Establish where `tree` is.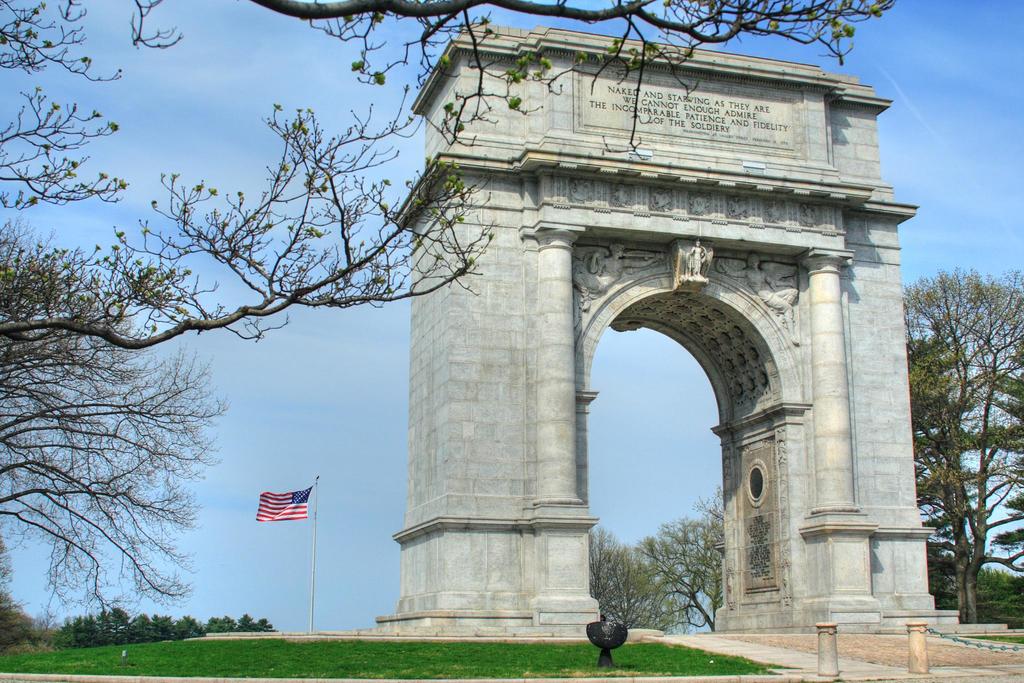
Established at bbox(930, 541, 1023, 618).
